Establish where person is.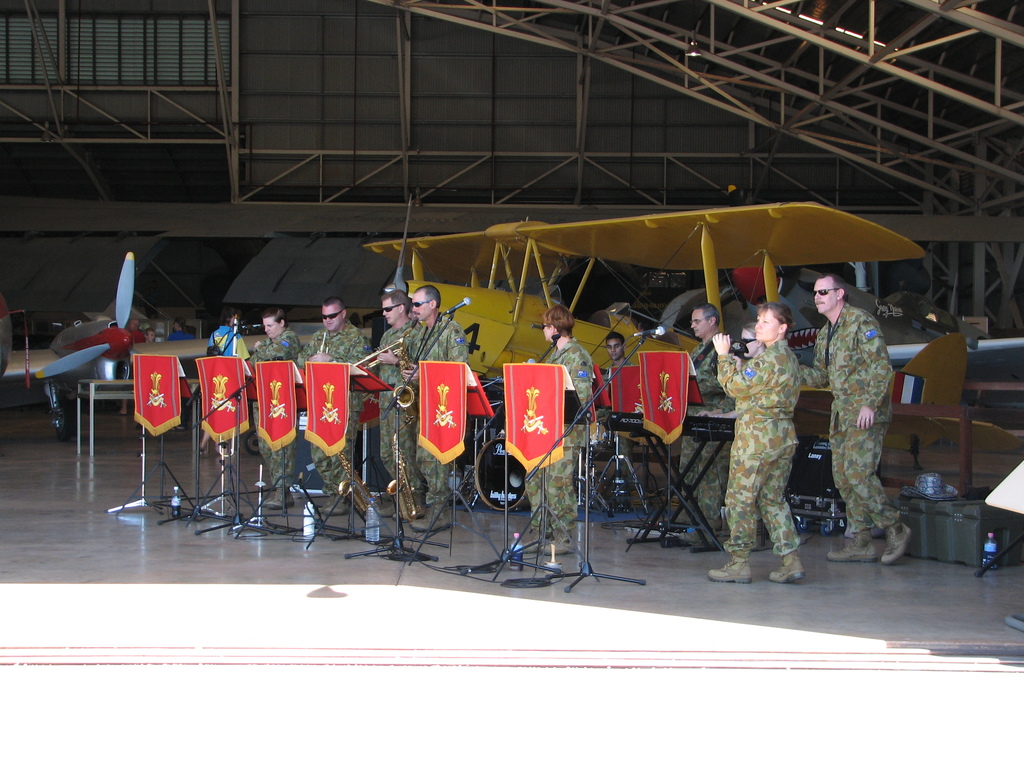
Established at bbox=[799, 269, 917, 588].
